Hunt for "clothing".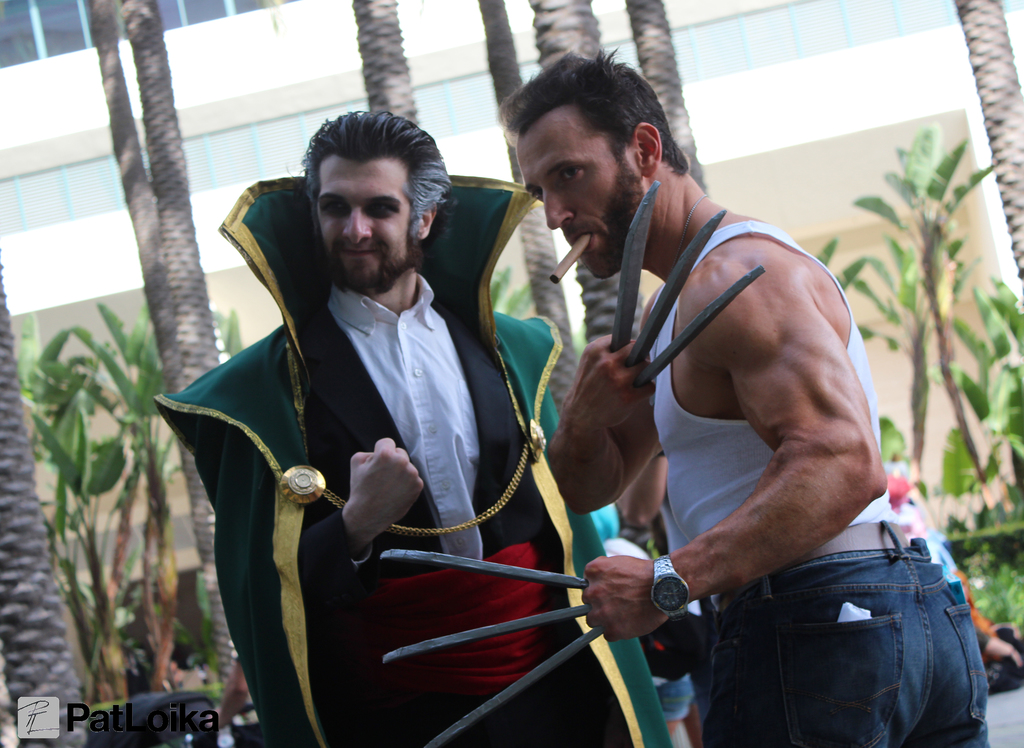
Hunted down at pyautogui.locateOnScreen(195, 149, 665, 733).
